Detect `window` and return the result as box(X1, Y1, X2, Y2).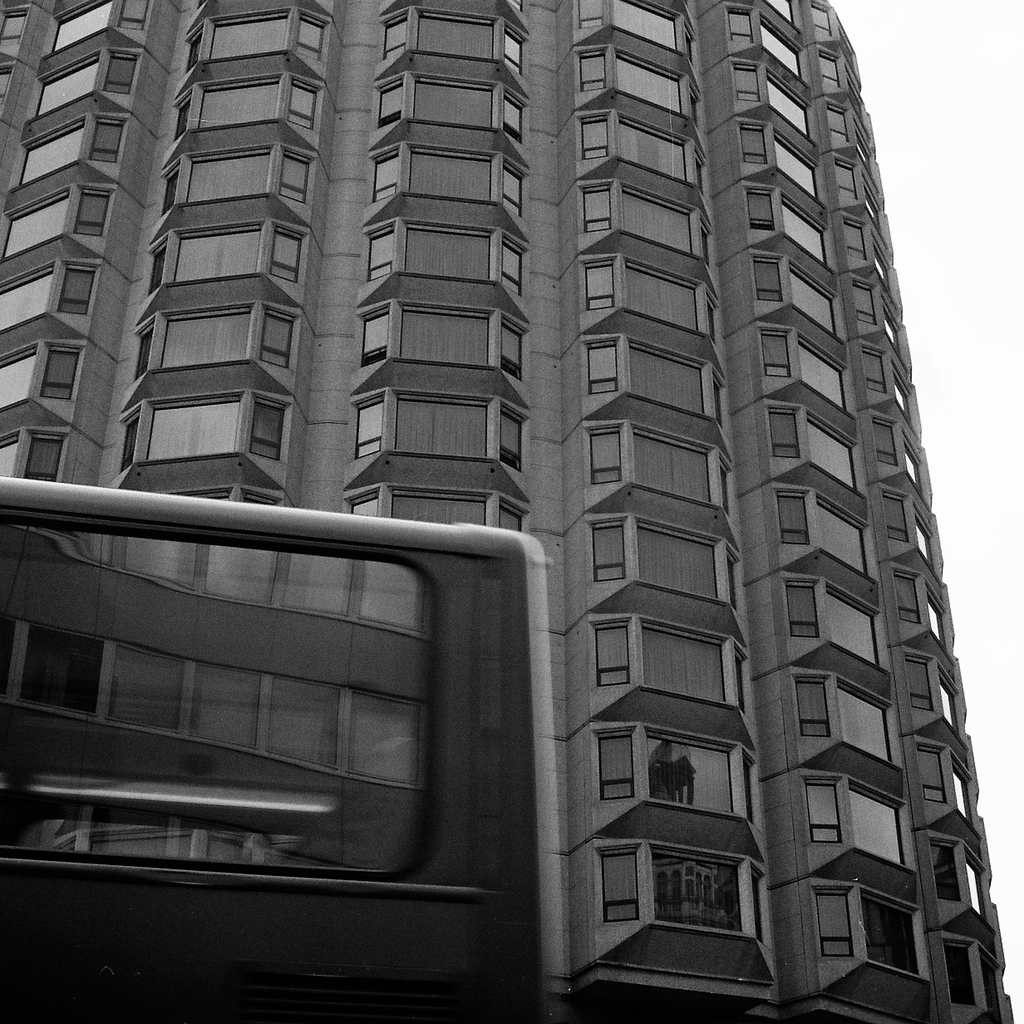
box(583, 0, 693, 56).
